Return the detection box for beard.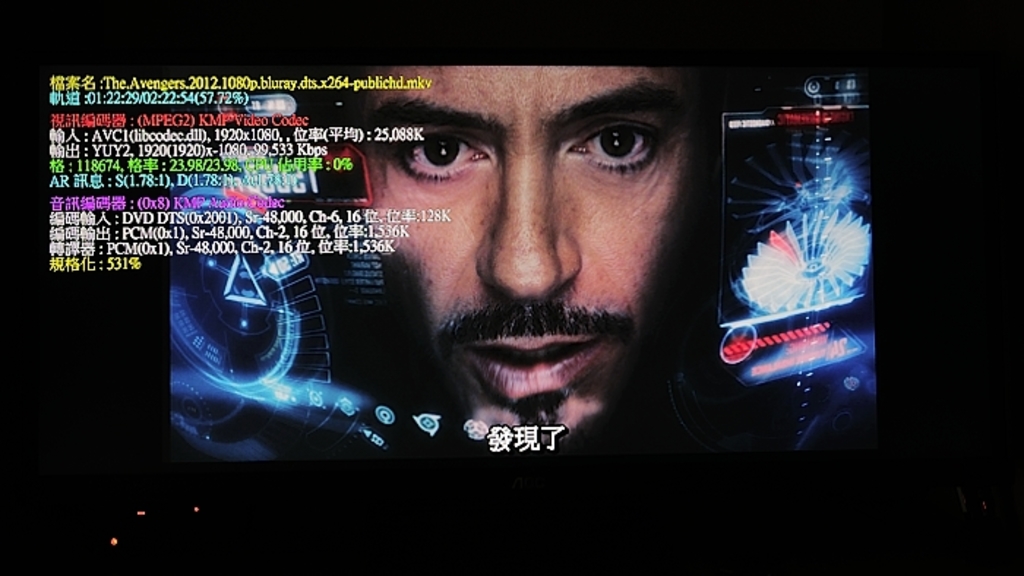
box(509, 389, 568, 433).
